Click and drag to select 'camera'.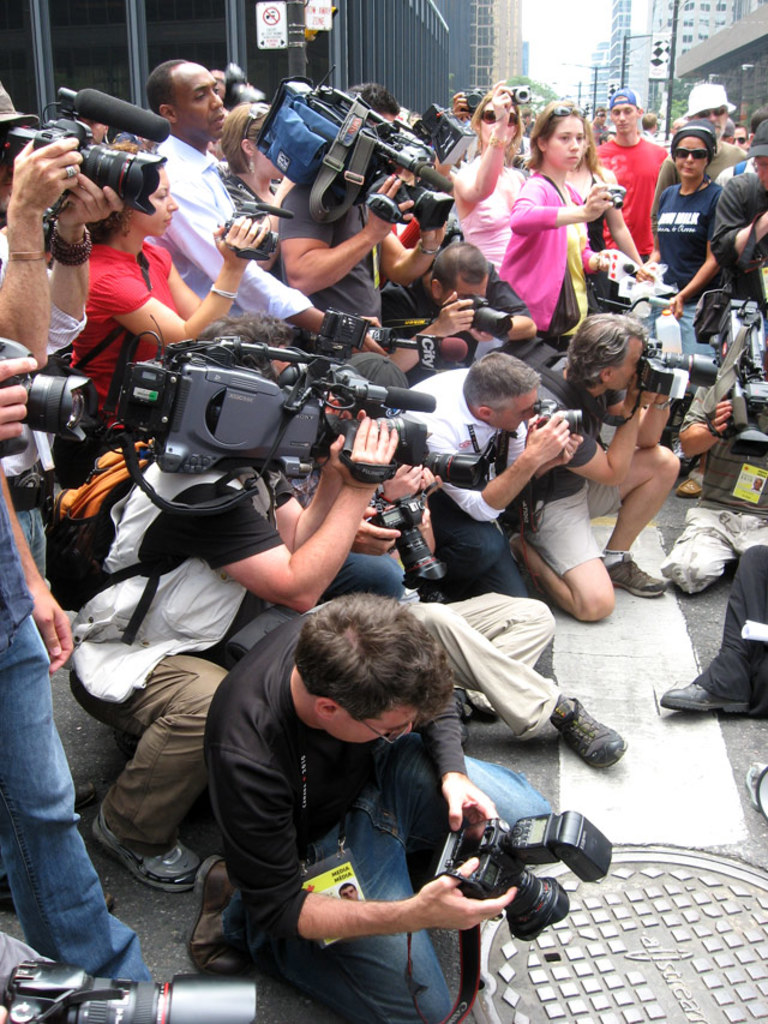
Selection: crop(253, 68, 467, 242).
